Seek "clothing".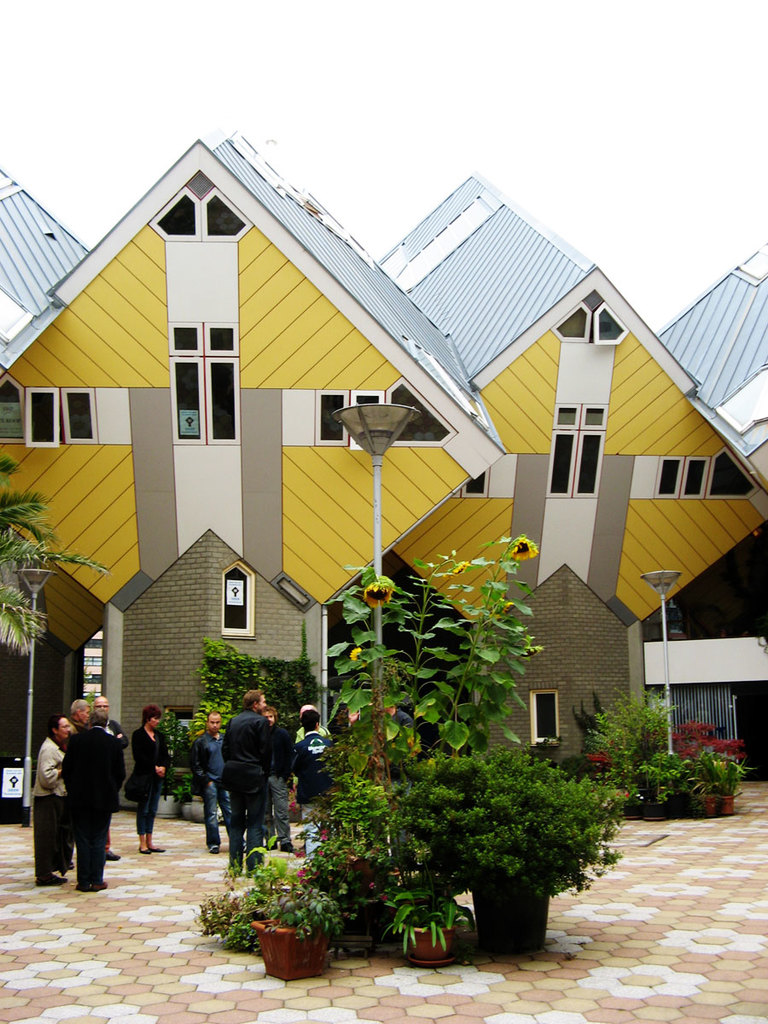
detection(286, 718, 329, 834).
